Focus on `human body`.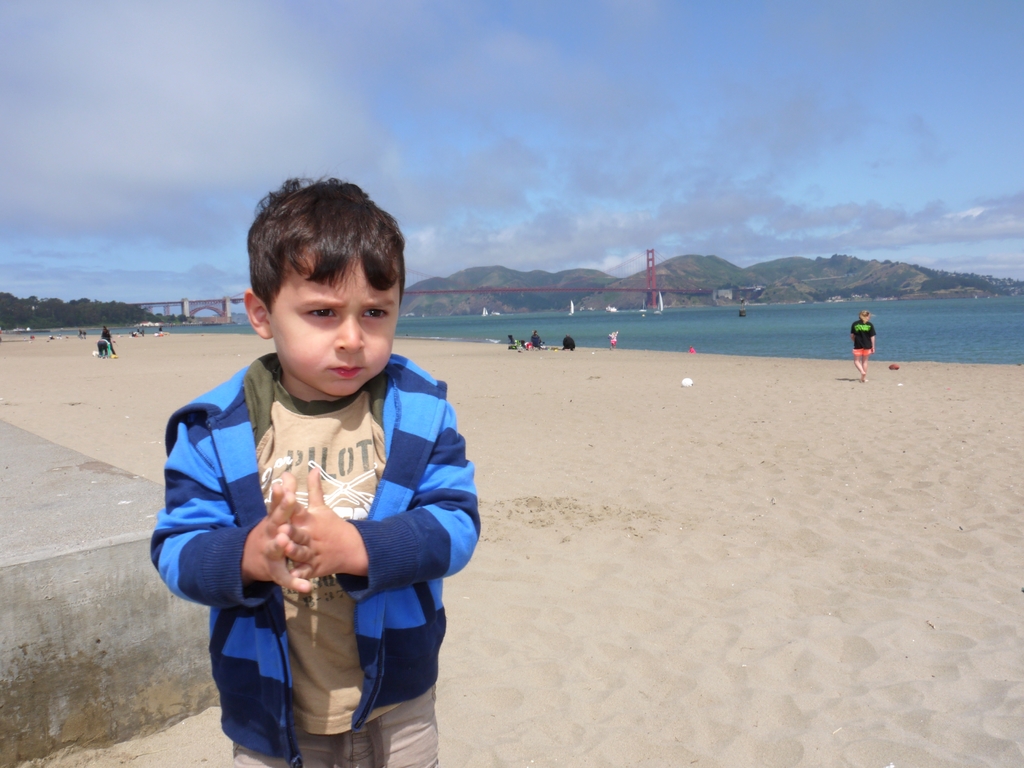
Focused at 103/330/118/356.
